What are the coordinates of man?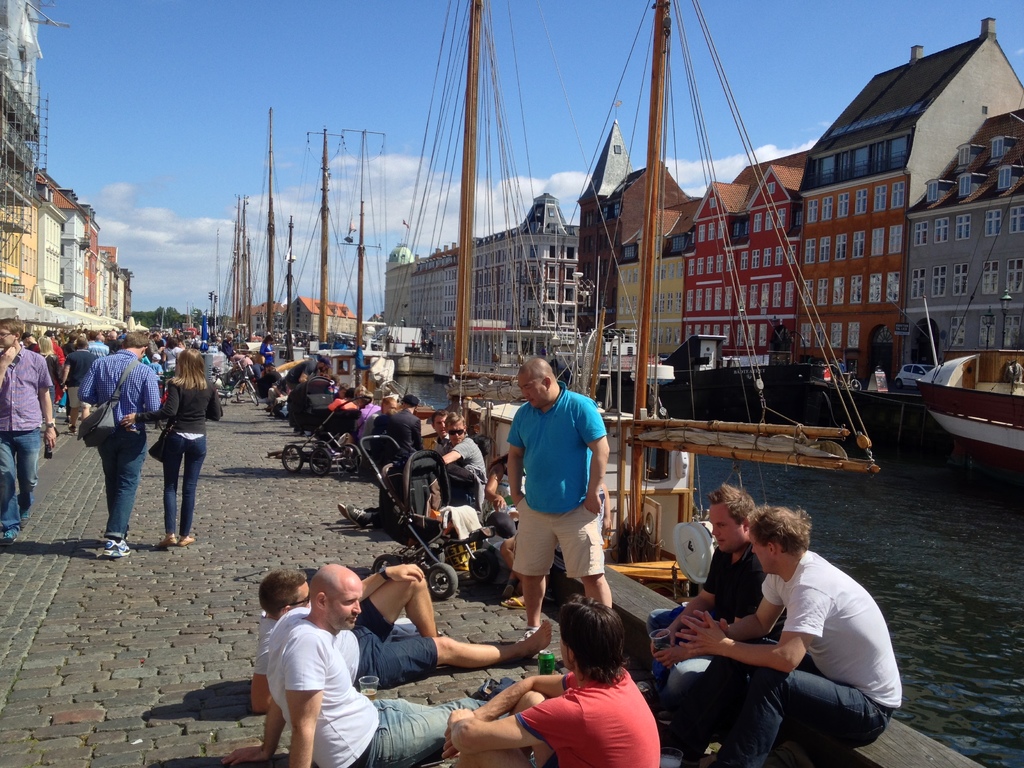
{"left": 337, "top": 407, "right": 450, "bottom": 530}.
